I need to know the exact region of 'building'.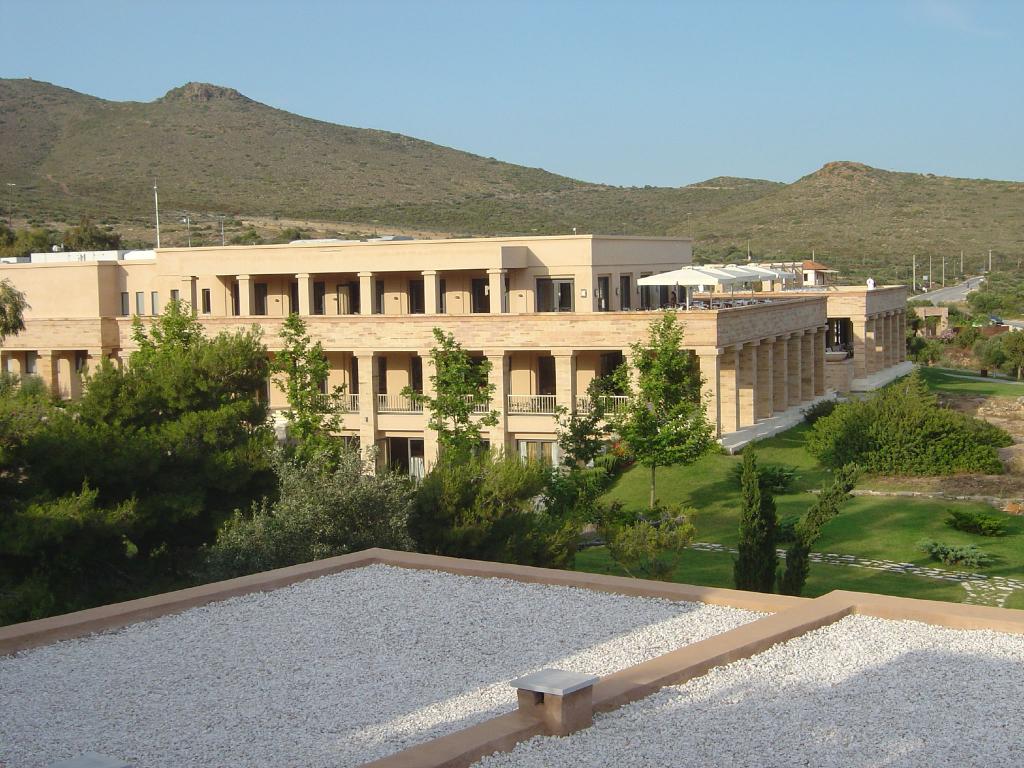
Region: {"left": 0, "top": 232, "right": 914, "bottom": 491}.
